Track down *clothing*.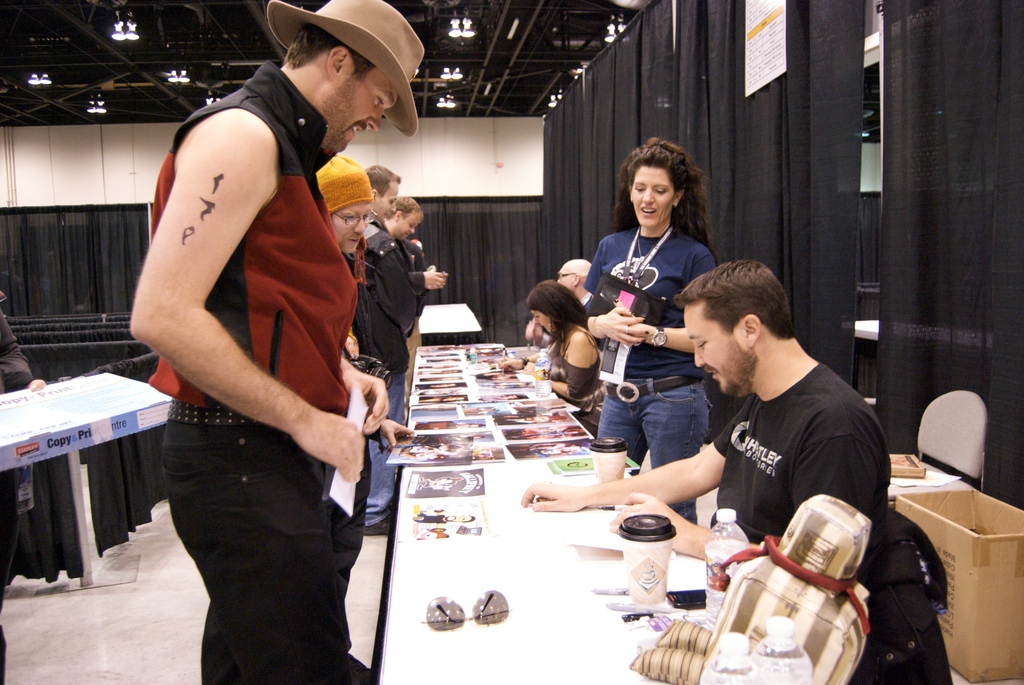
Tracked to Rect(862, 510, 958, 684).
